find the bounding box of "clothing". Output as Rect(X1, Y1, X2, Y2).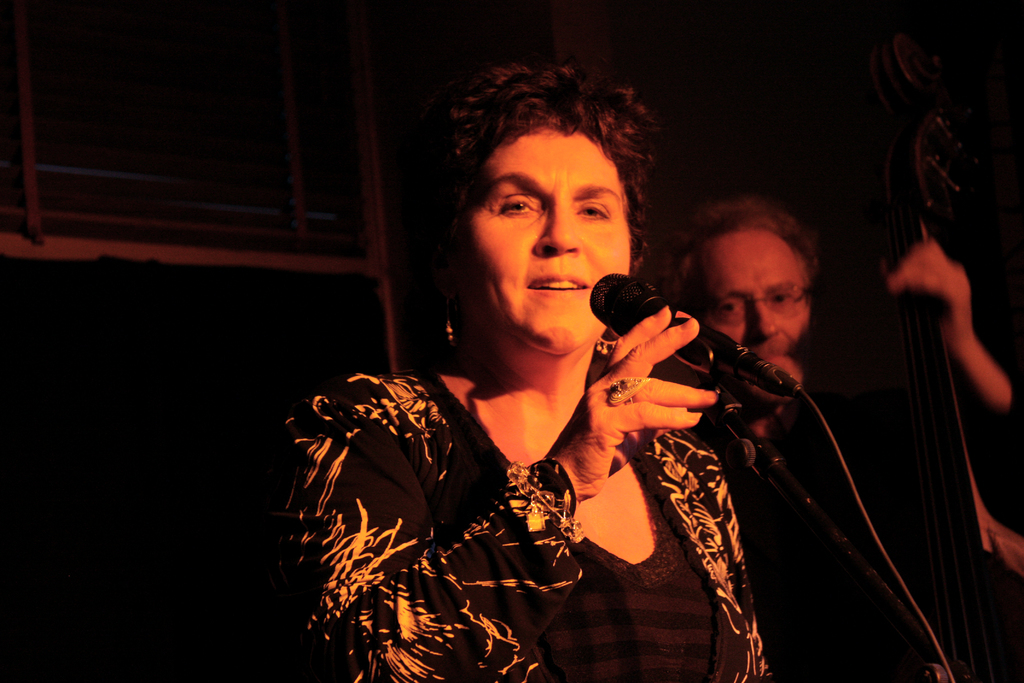
Rect(353, 287, 731, 662).
